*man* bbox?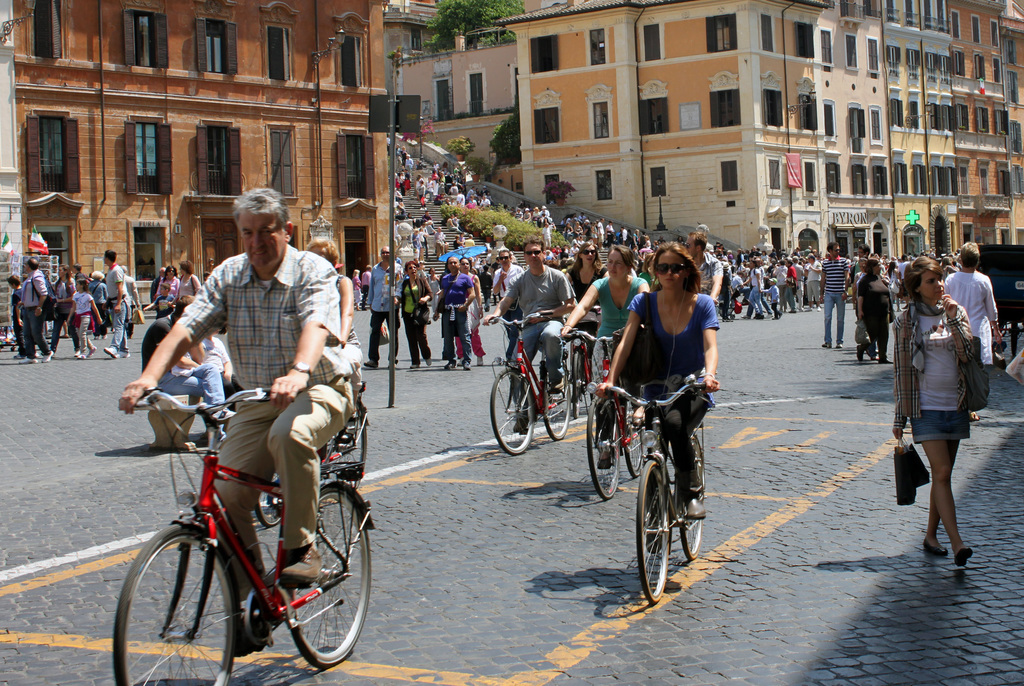
rect(140, 297, 237, 440)
